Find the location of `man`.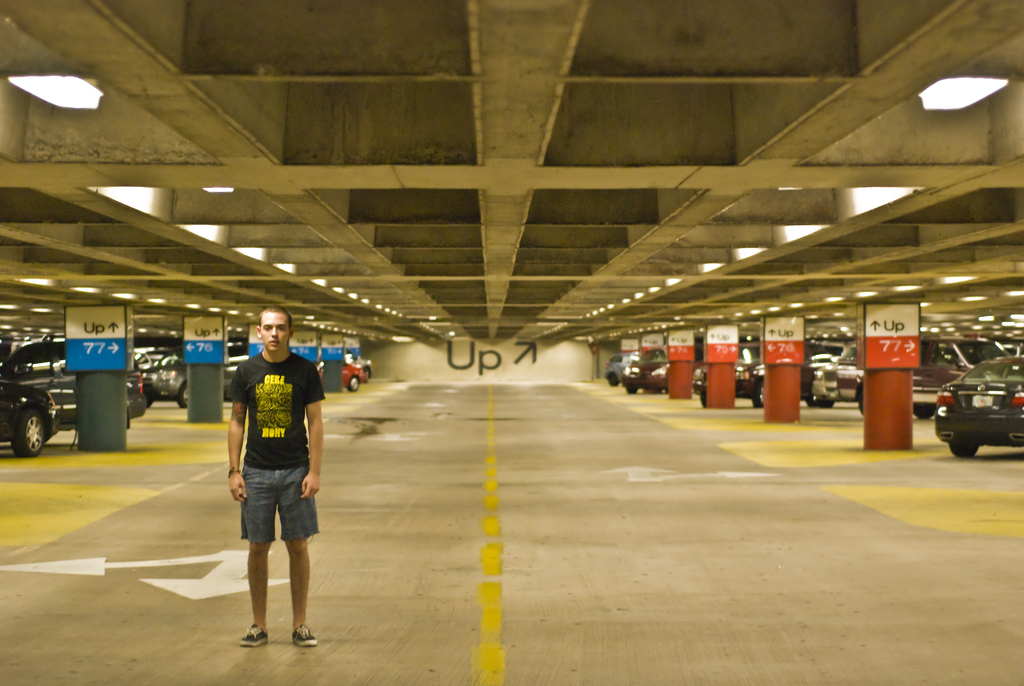
Location: 214,313,324,649.
